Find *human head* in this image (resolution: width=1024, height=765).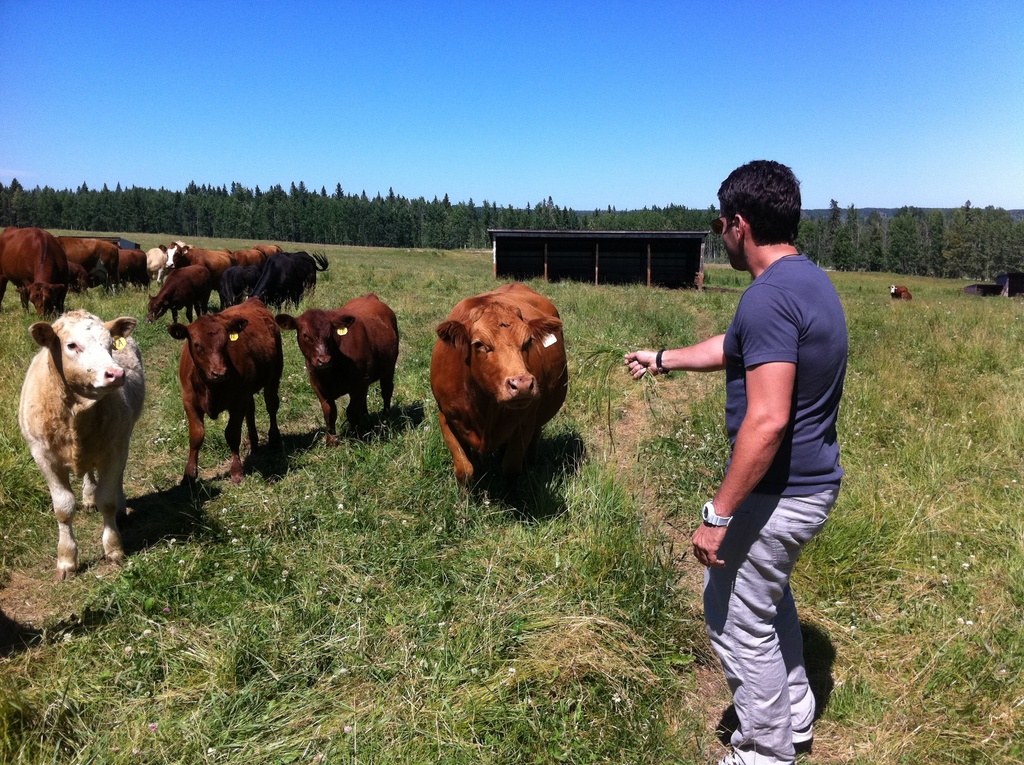
<region>710, 152, 814, 264</region>.
